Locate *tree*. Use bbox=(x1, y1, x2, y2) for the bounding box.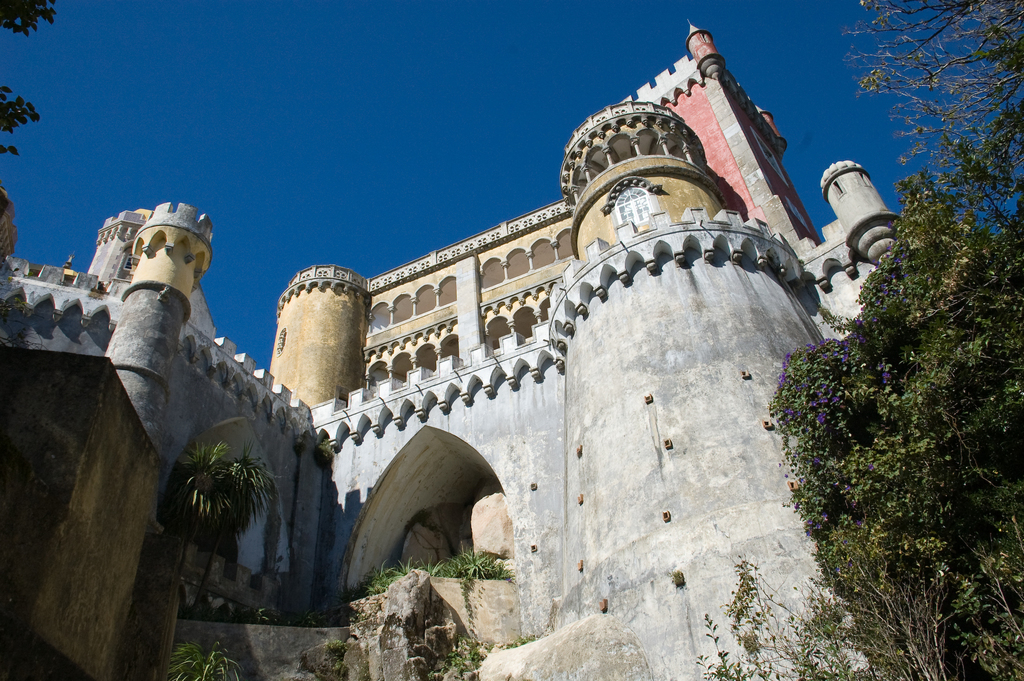
bbox=(205, 461, 273, 609).
